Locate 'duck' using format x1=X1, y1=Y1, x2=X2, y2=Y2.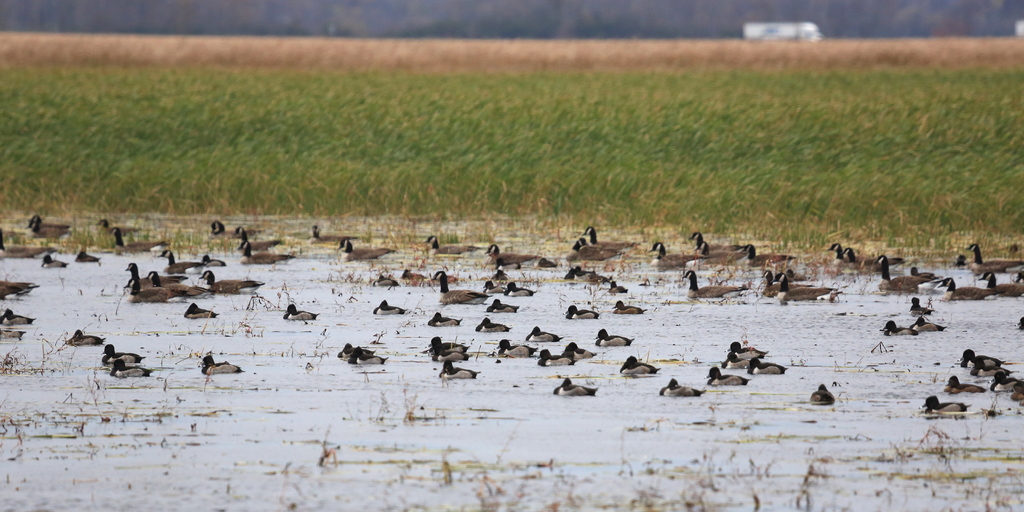
x1=583, y1=222, x2=630, y2=259.
